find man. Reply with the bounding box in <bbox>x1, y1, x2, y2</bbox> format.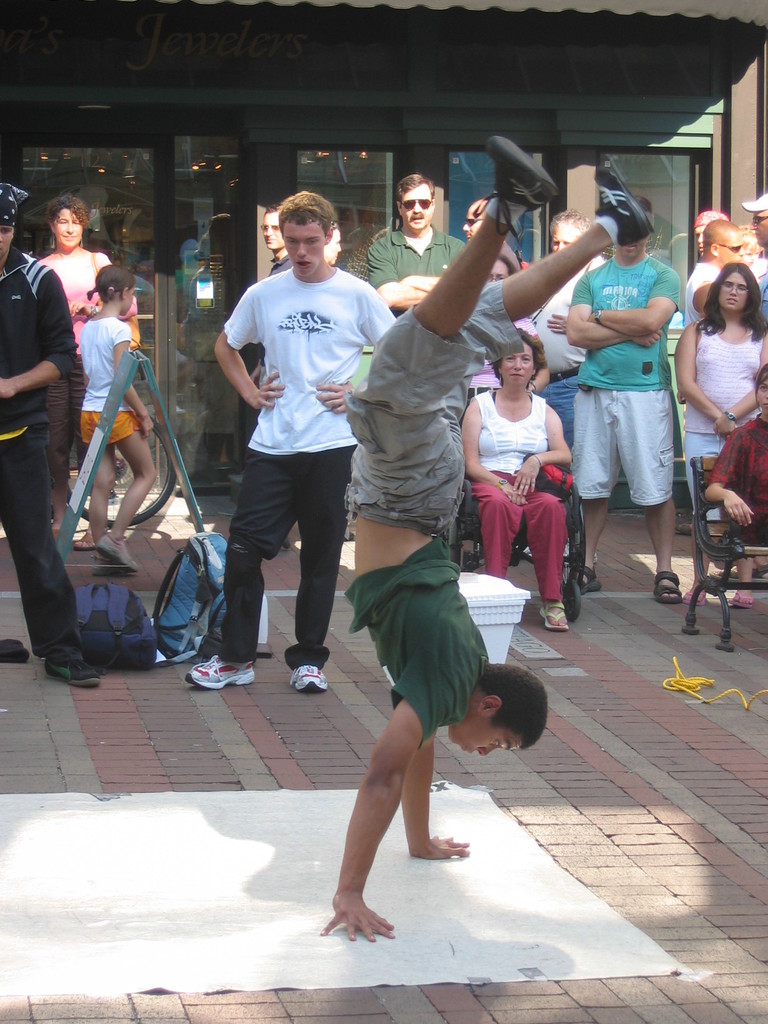
<bbox>567, 196, 682, 604</bbox>.
